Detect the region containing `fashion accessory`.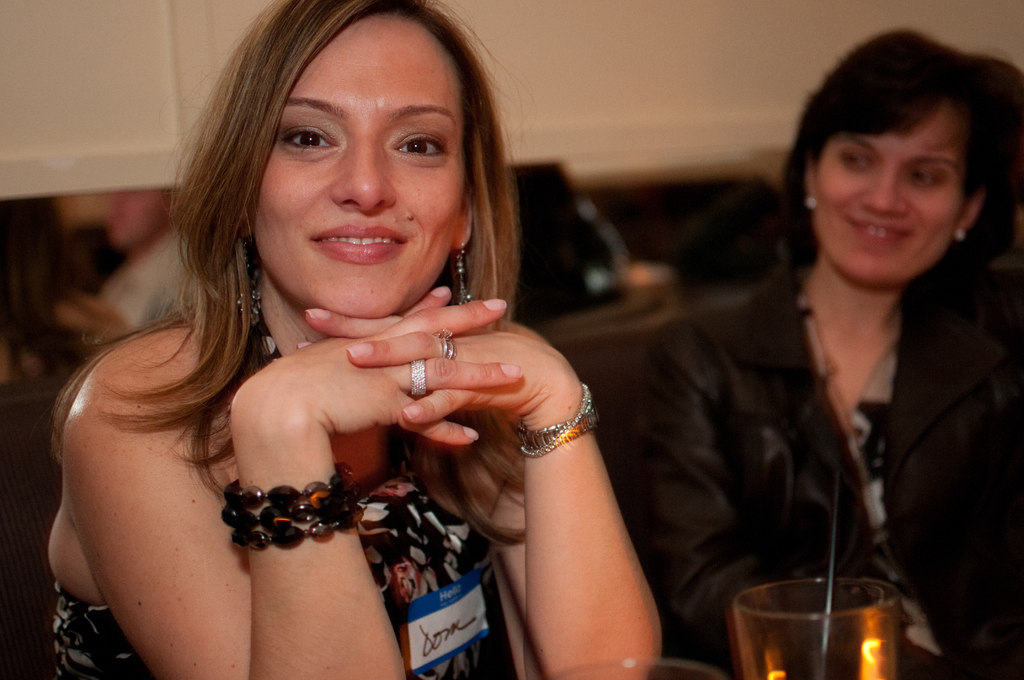
515:373:599:460.
